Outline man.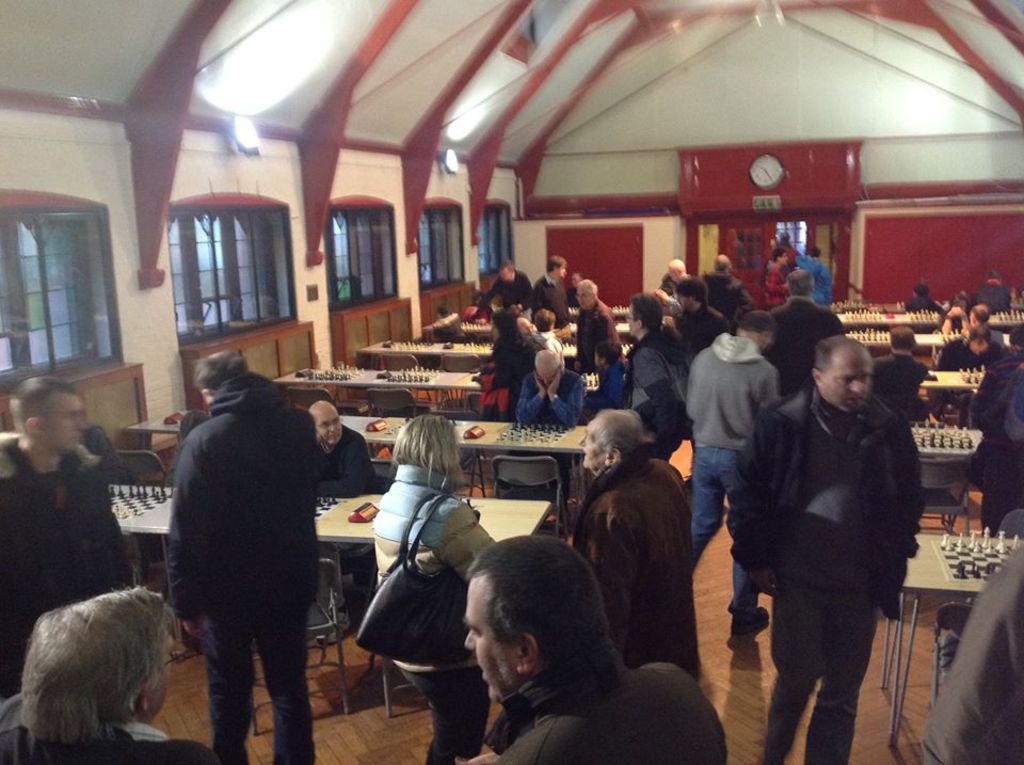
Outline: bbox=(866, 318, 917, 433).
